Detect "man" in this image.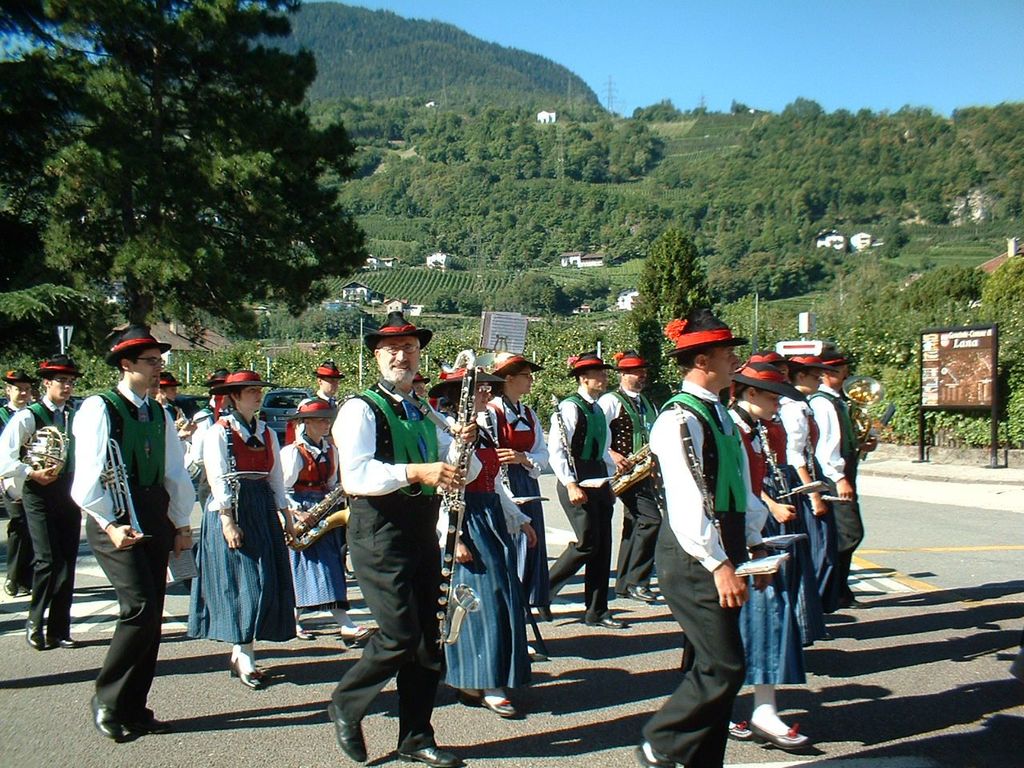
Detection: detection(294, 360, 352, 582).
